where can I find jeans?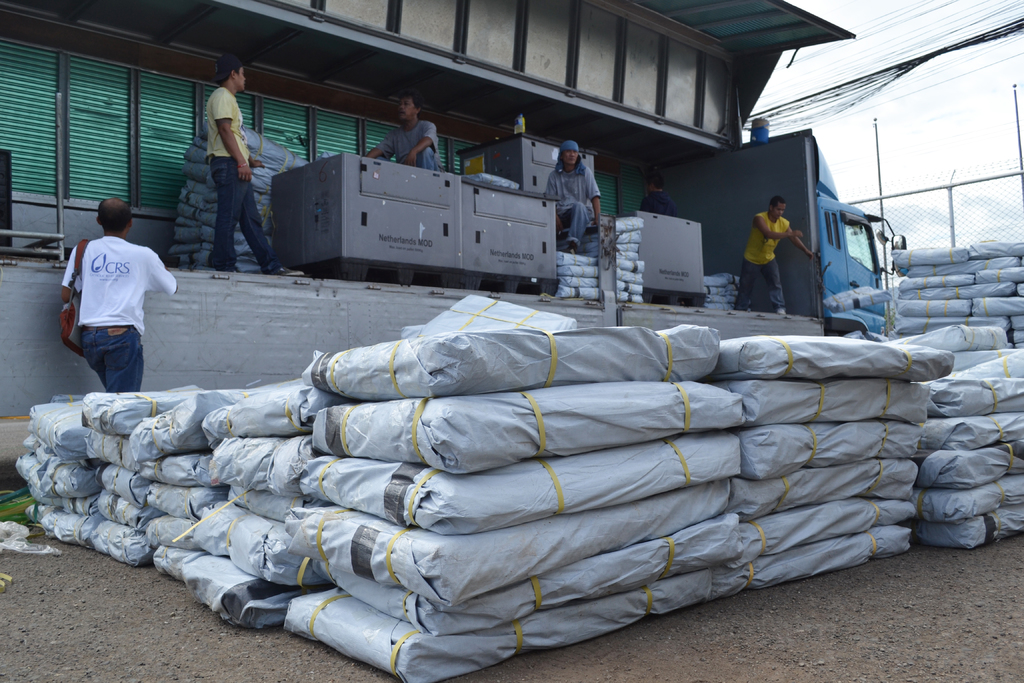
You can find it at crop(210, 152, 283, 273).
